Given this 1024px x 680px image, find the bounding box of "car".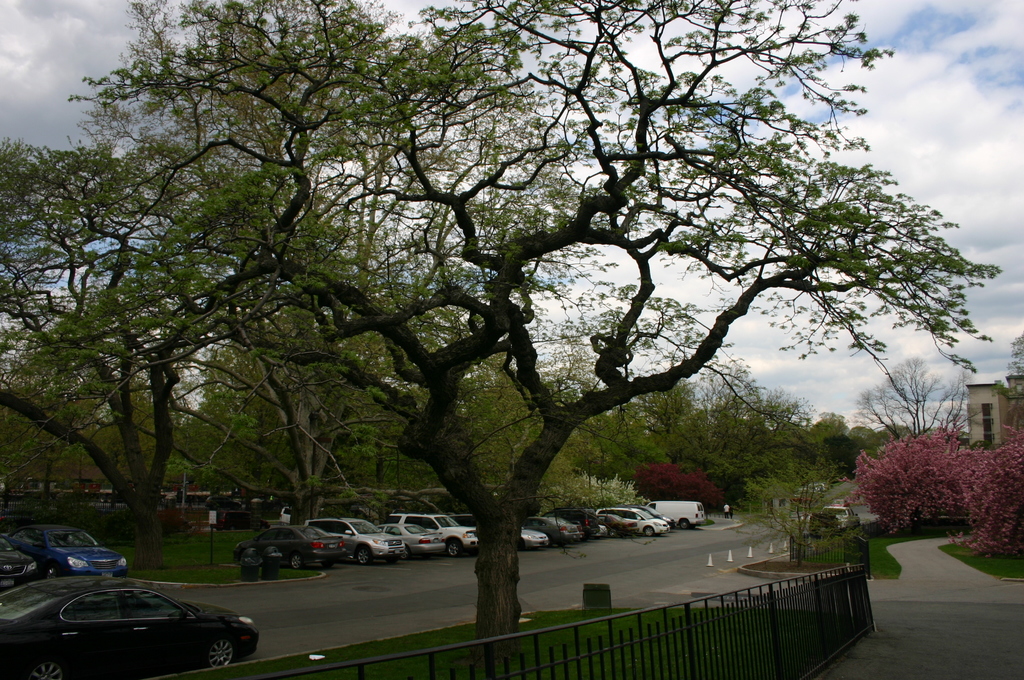
bbox(22, 527, 131, 576).
